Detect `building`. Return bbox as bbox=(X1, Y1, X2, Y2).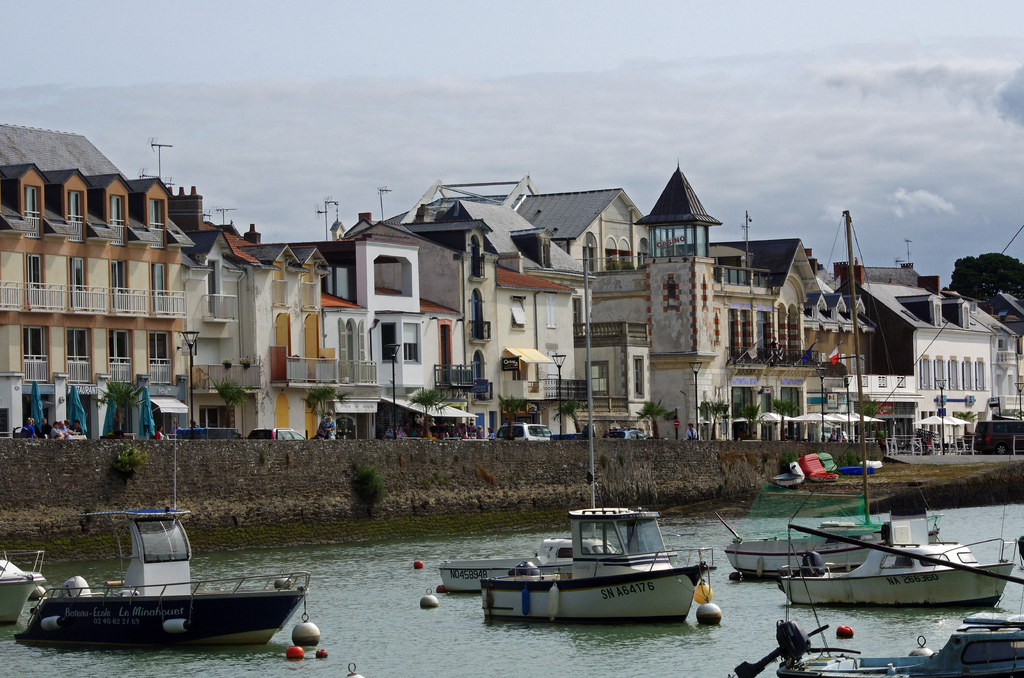
bbox=(513, 165, 821, 440).
